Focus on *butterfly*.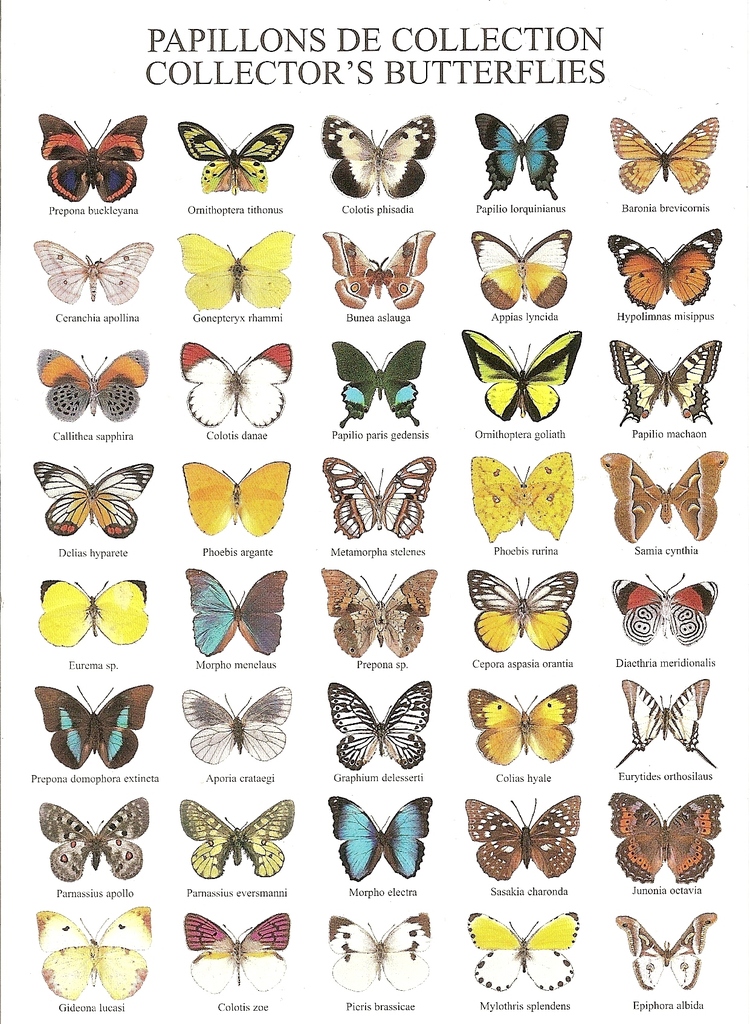
Focused at x1=179, y1=340, x2=289, y2=428.
